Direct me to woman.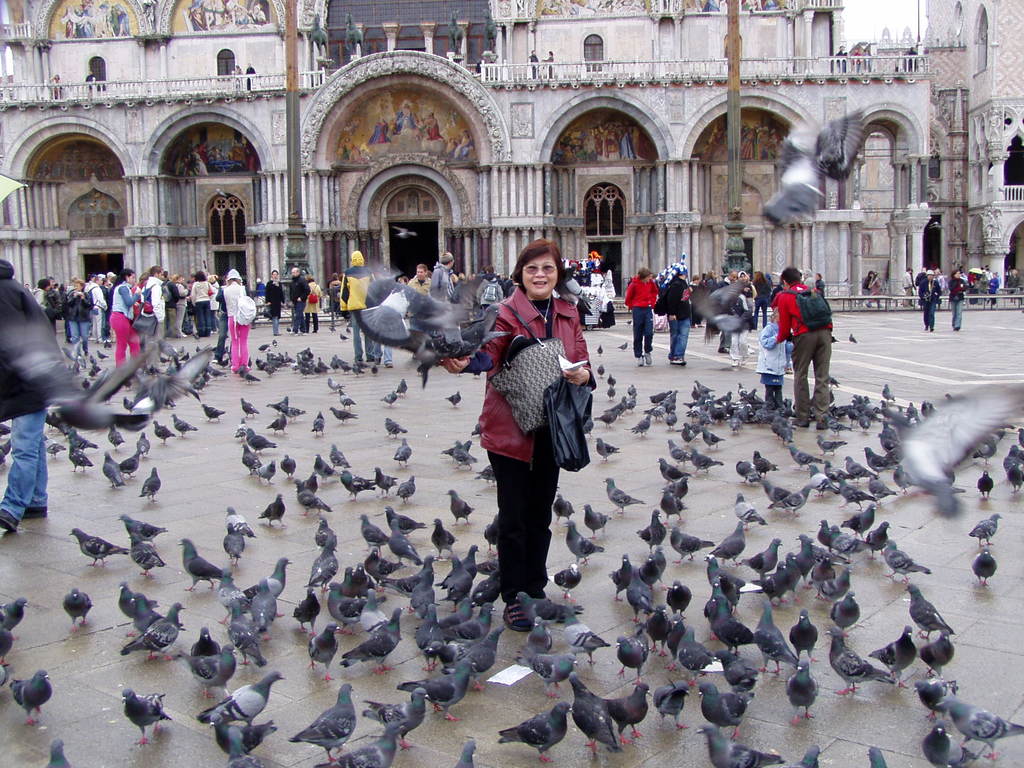
Direction: box=[868, 269, 884, 308].
